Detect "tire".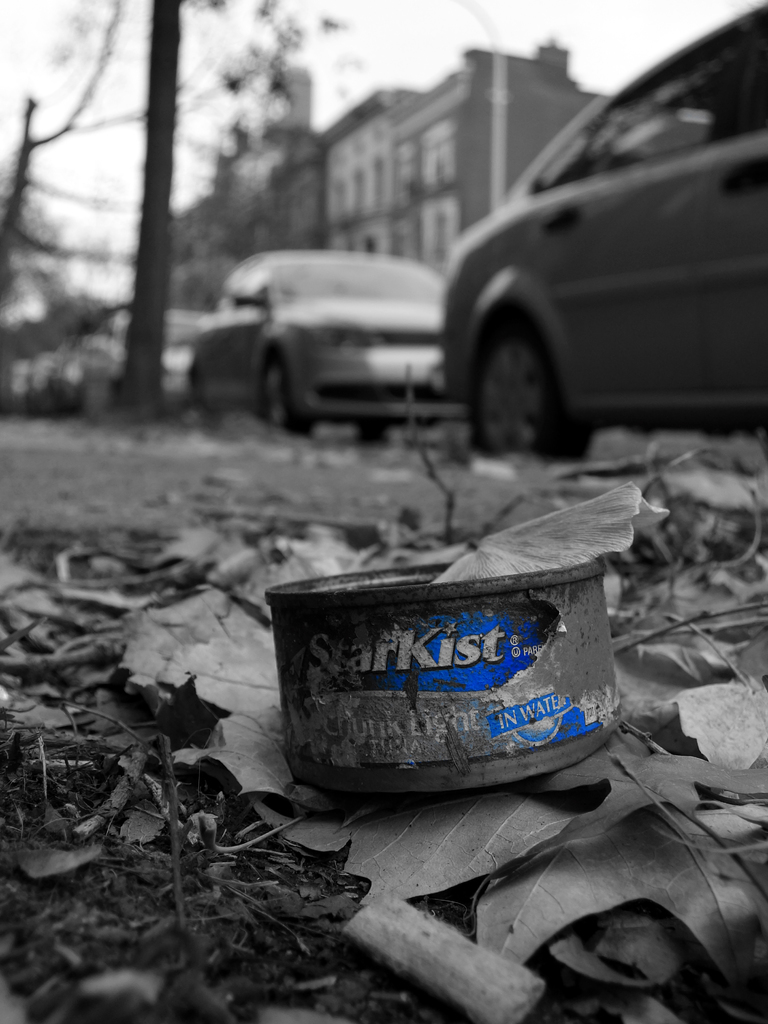
Detected at <region>464, 310, 596, 469</region>.
